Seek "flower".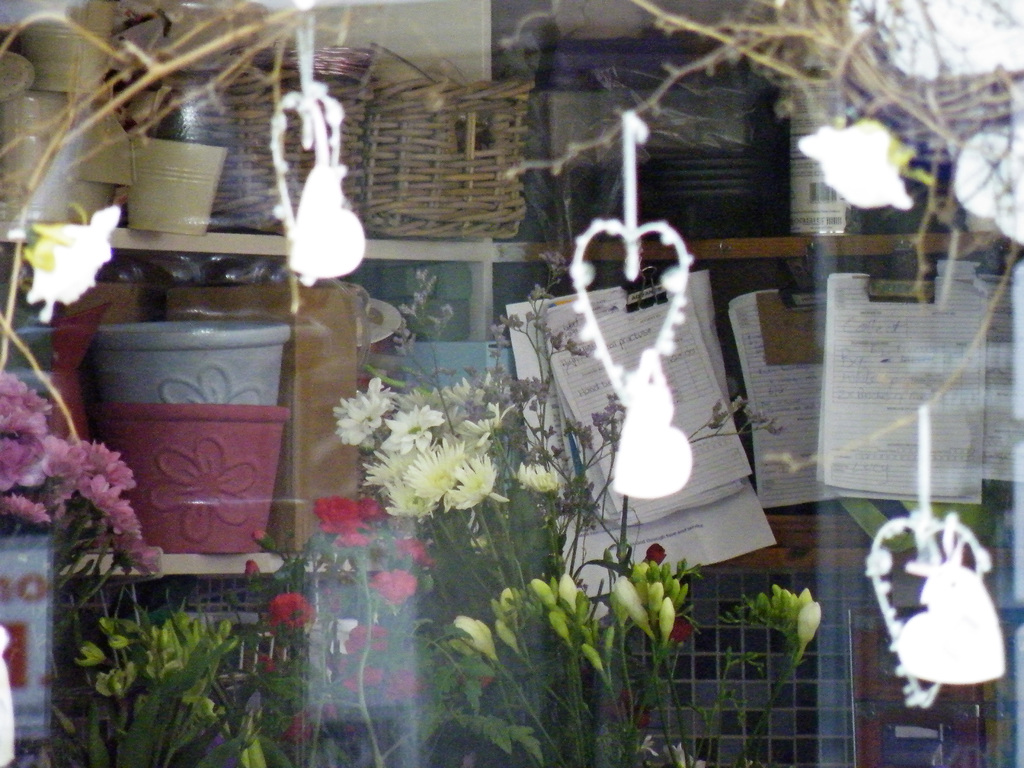
pyautogui.locateOnScreen(457, 611, 497, 663).
